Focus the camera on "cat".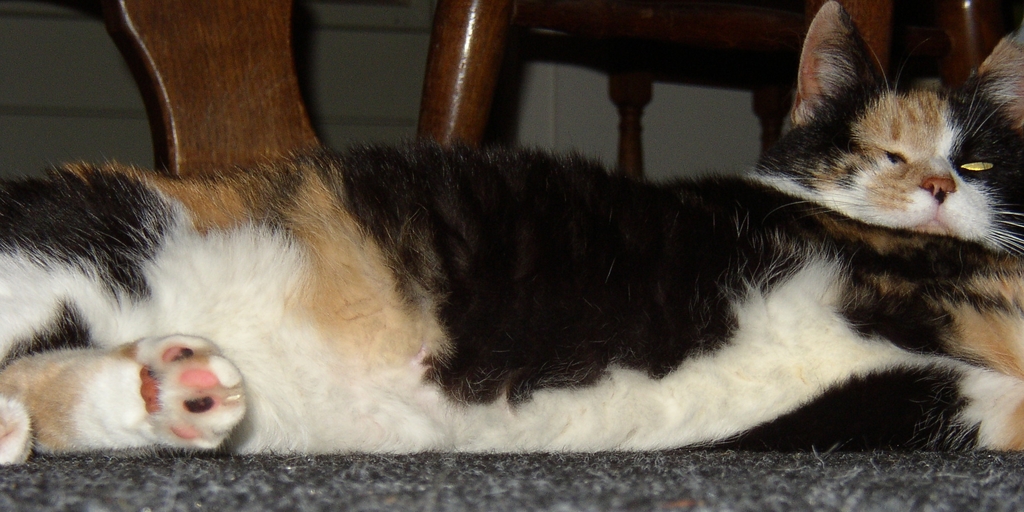
Focus region: rect(0, 0, 1023, 465).
